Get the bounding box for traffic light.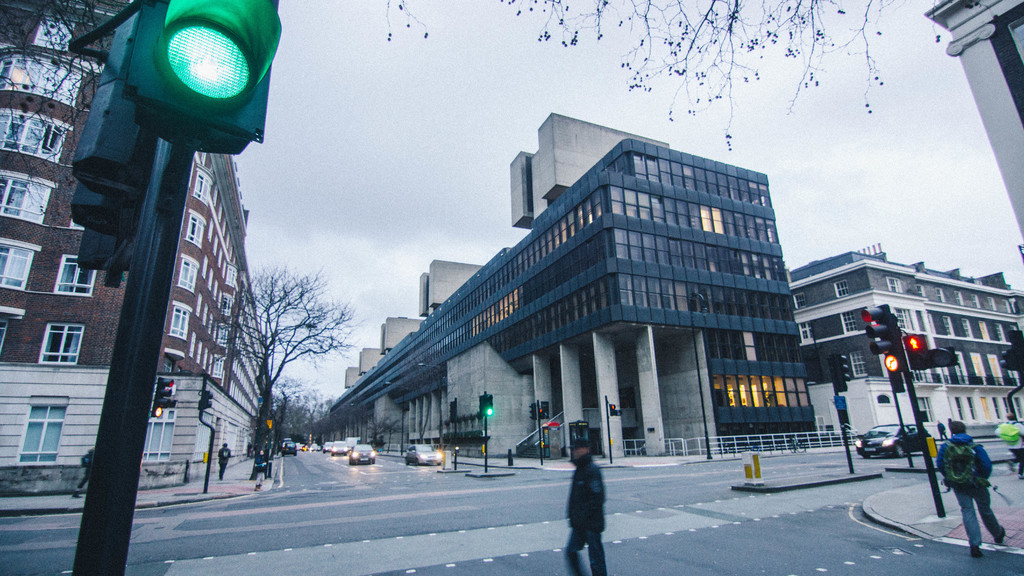
{"x1": 529, "y1": 403, "x2": 536, "y2": 420}.
